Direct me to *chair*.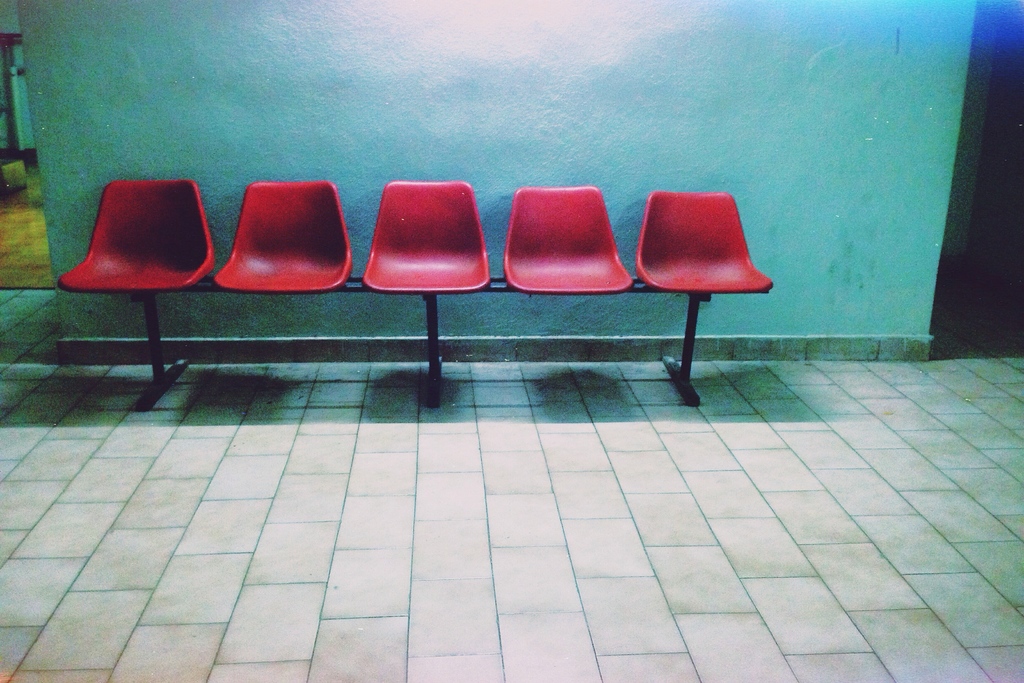
Direction: pyautogui.locateOnScreen(211, 177, 353, 295).
